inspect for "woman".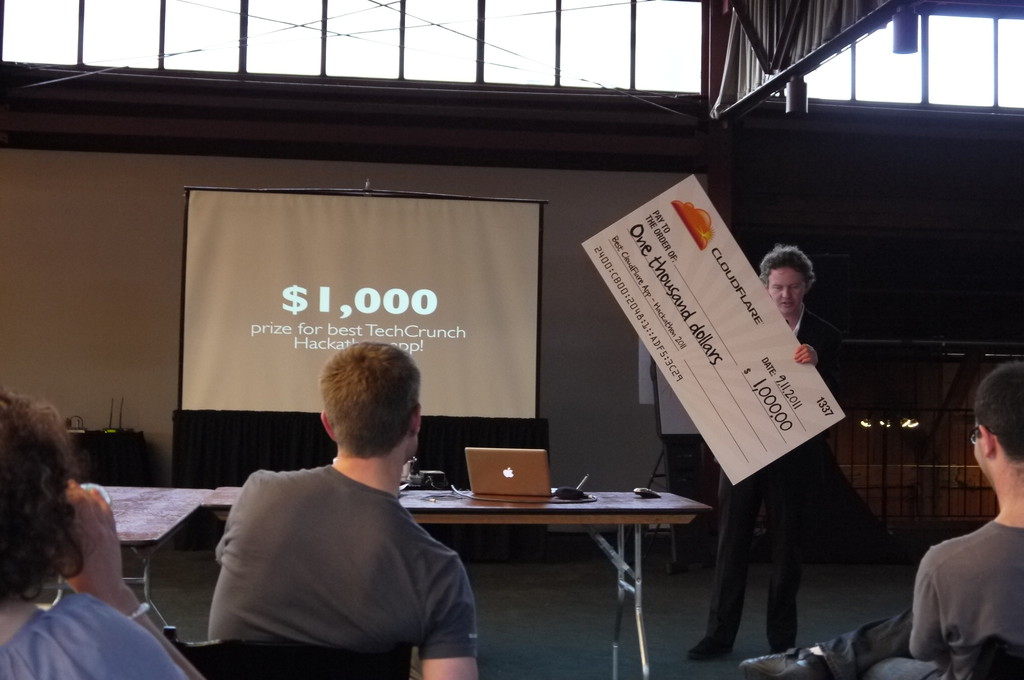
Inspection: 0, 382, 201, 679.
